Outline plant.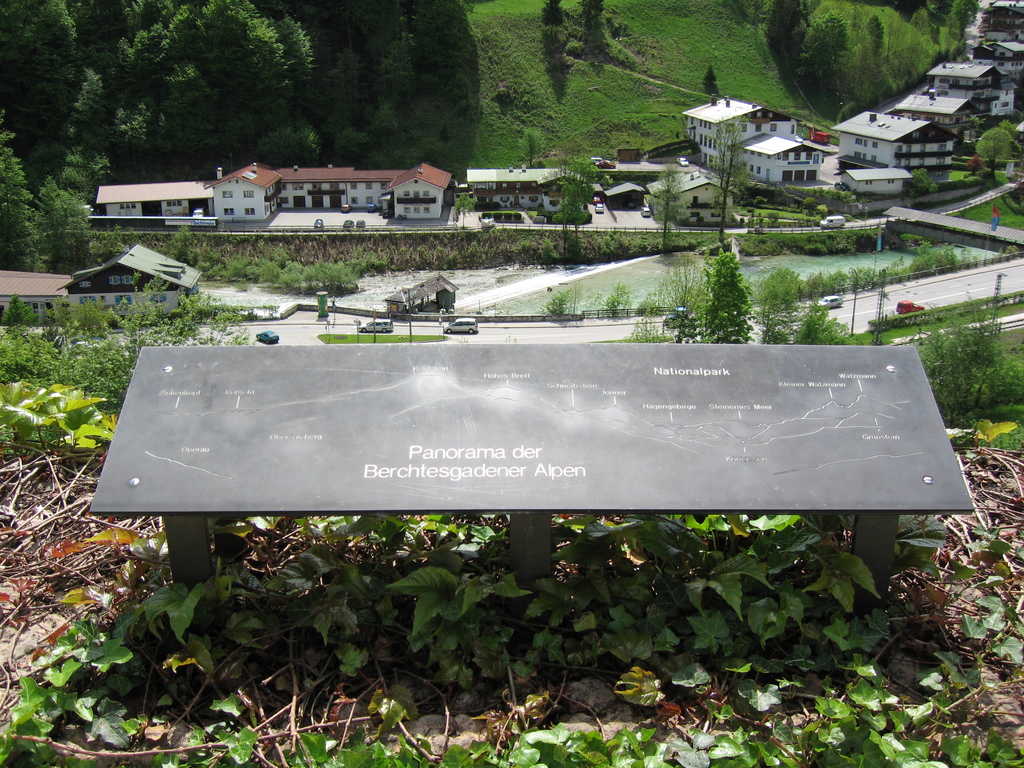
Outline: (x1=838, y1=289, x2=1023, y2=341).
